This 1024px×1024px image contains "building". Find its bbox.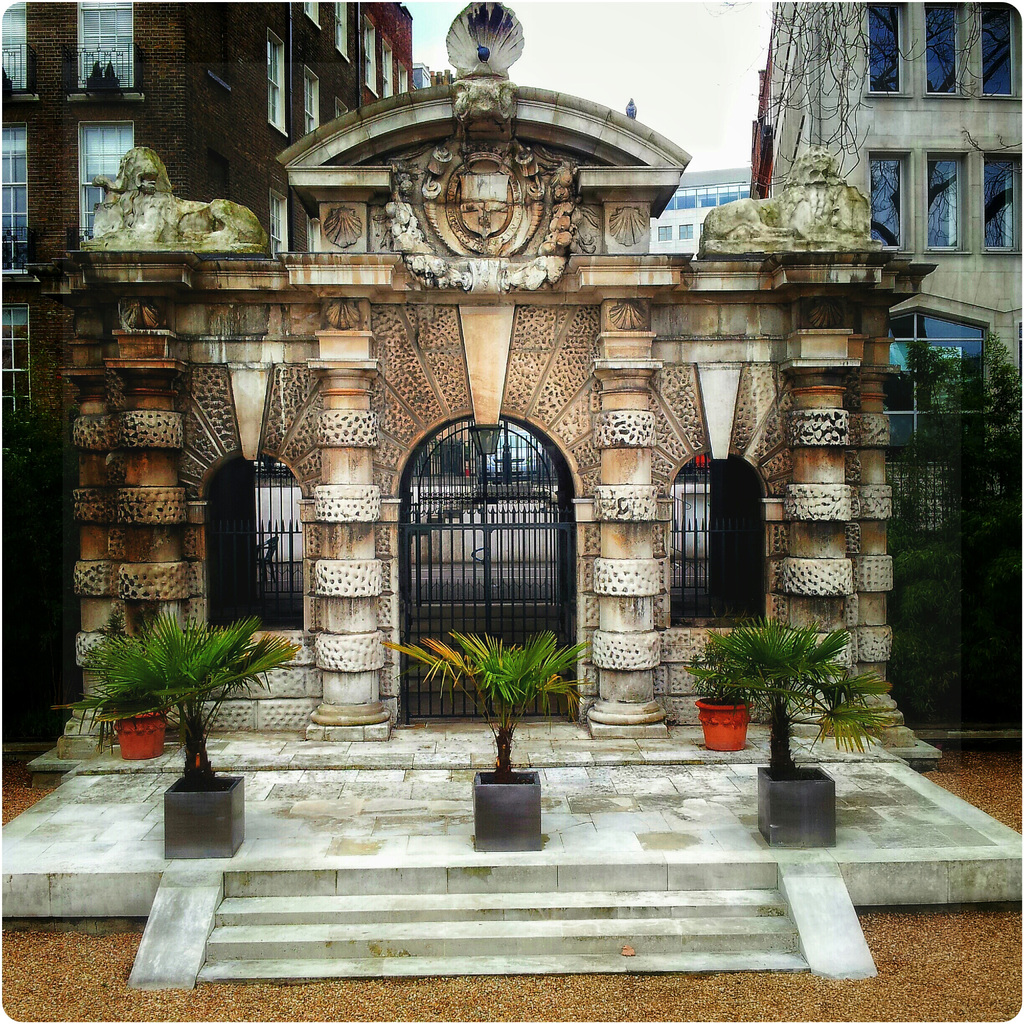
Rect(655, 0, 1023, 547).
